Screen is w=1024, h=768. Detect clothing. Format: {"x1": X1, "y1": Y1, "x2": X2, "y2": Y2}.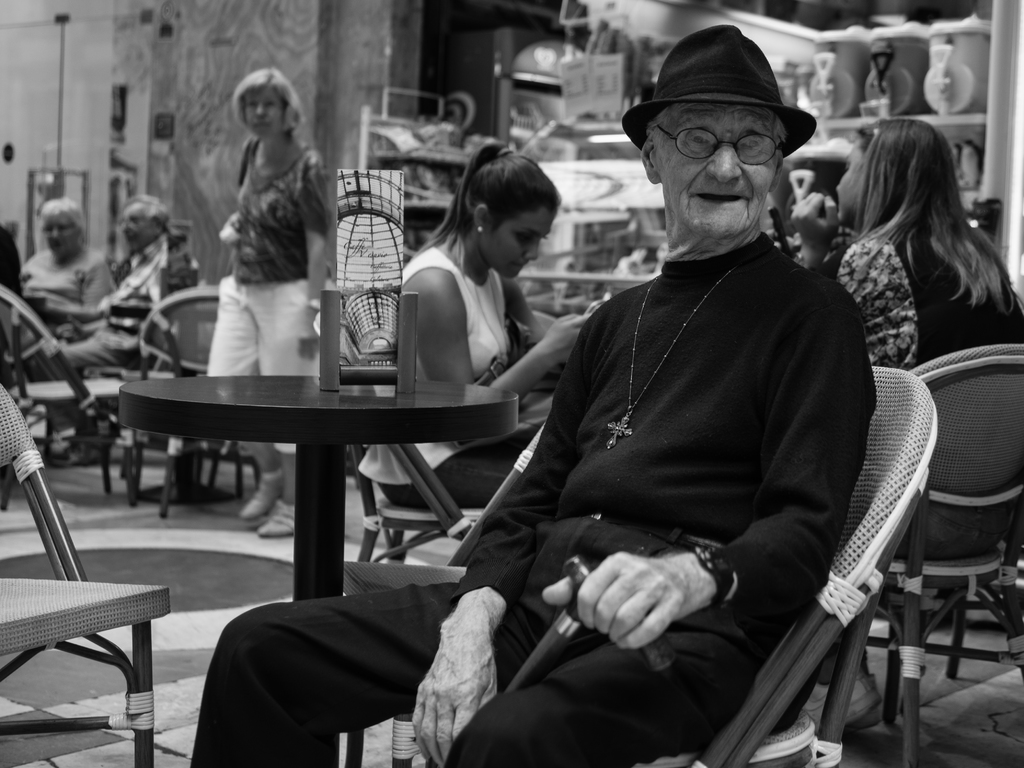
{"x1": 47, "y1": 234, "x2": 166, "y2": 368}.
